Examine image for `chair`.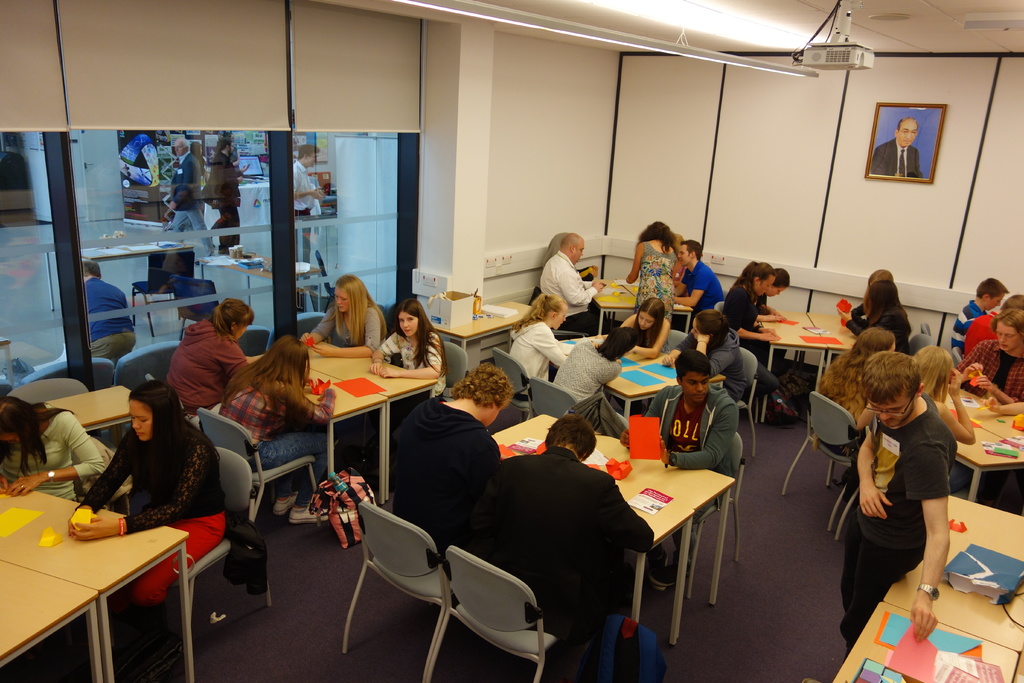
Examination result: bbox=[115, 341, 180, 437].
